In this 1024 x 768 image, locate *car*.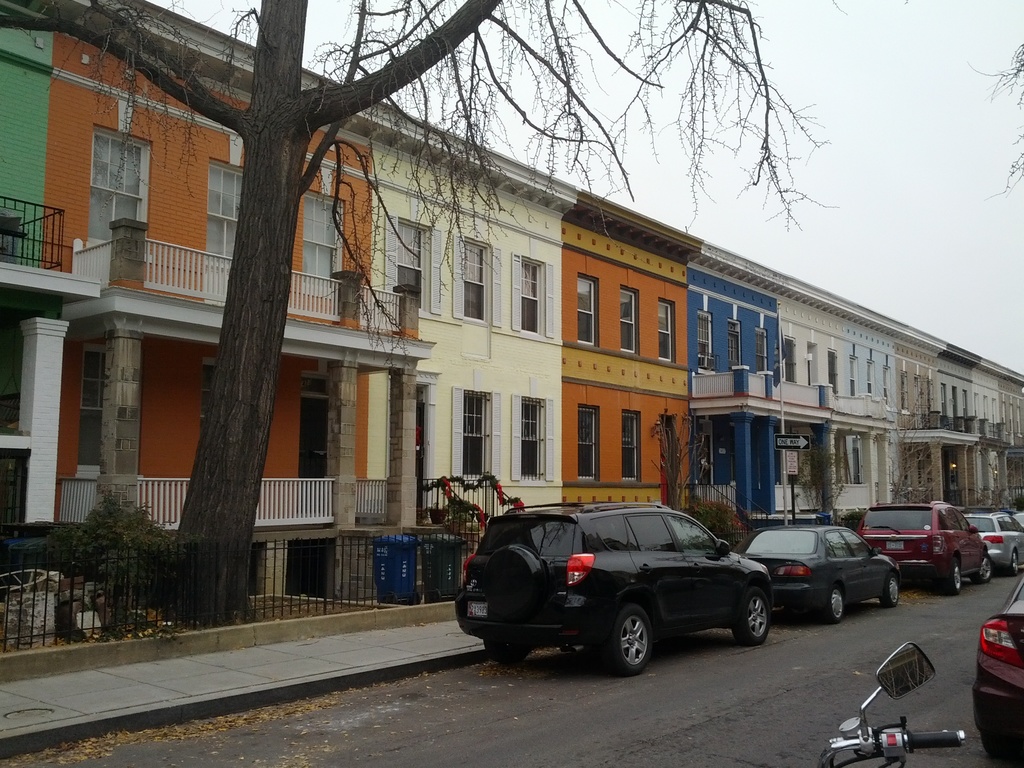
Bounding box: <box>742,526,899,621</box>.
